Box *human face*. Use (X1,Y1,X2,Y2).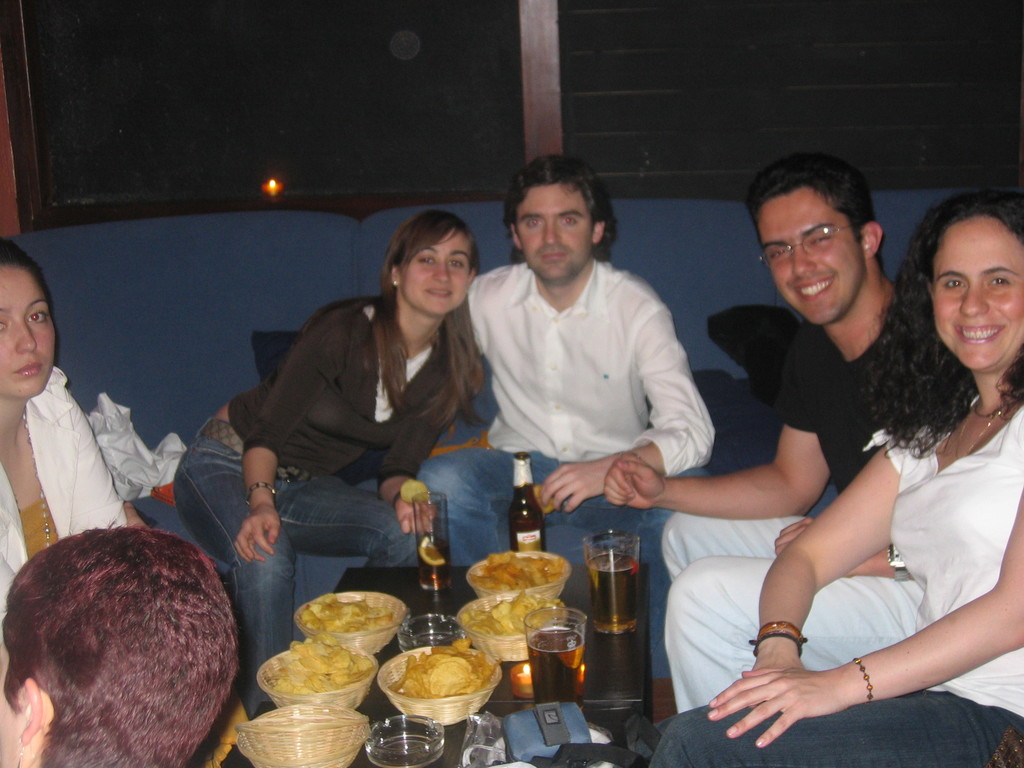
(758,189,860,326).
